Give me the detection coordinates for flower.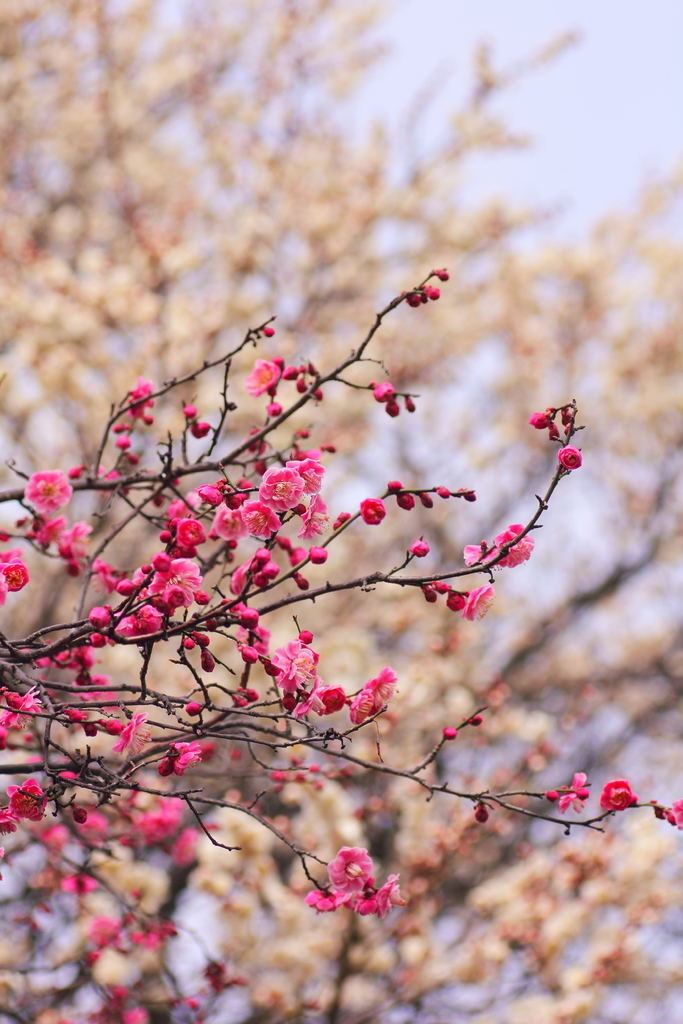
[x1=306, y1=886, x2=348, y2=909].
